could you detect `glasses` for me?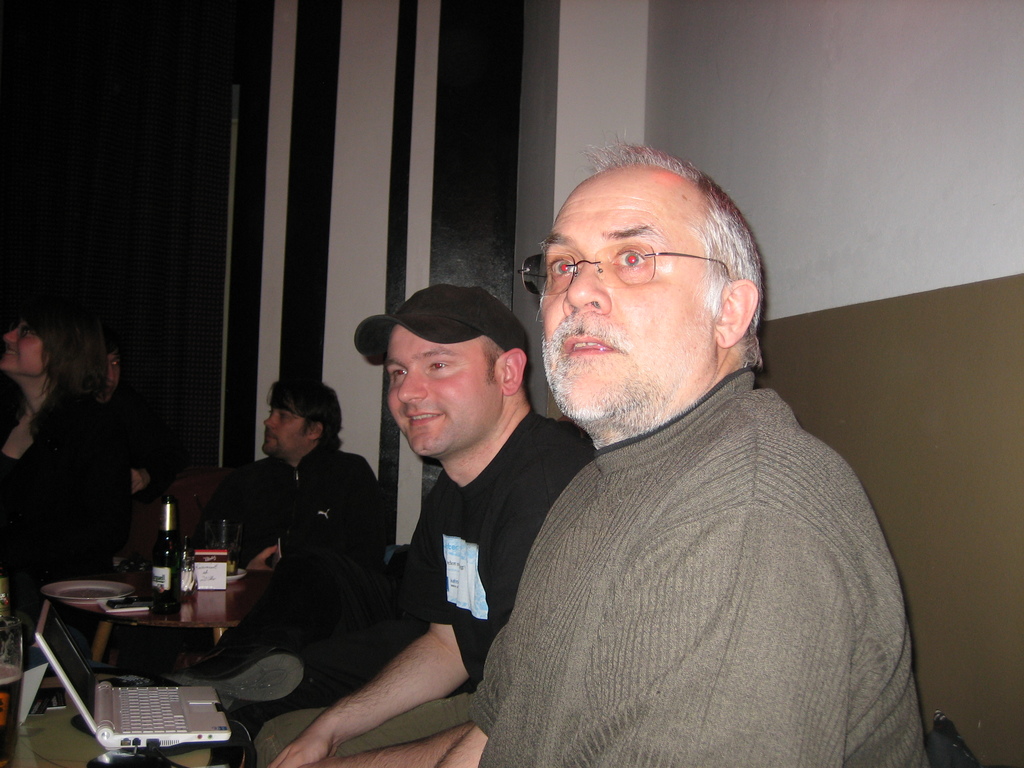
Detection result: 524:237:705:296.
